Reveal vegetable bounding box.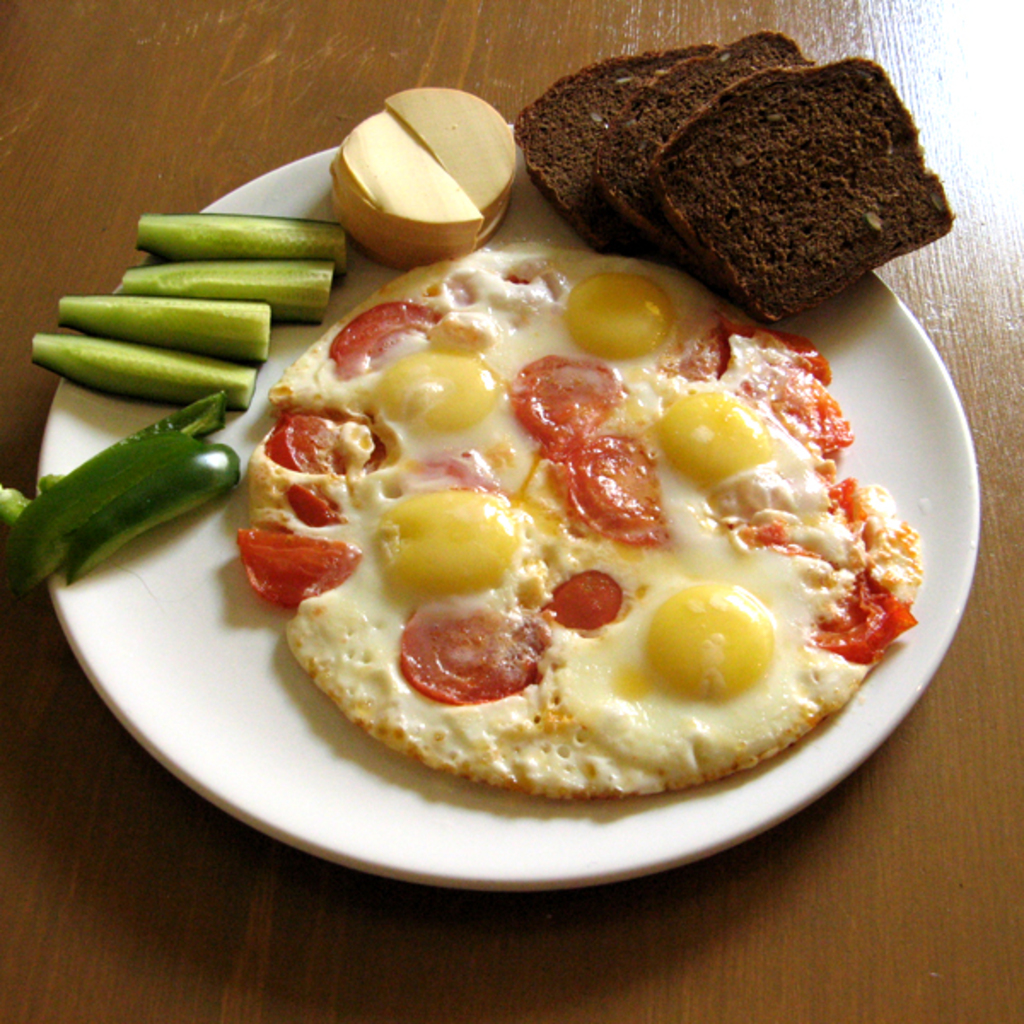
Revealed: <box>0,393,230,611</box>.
